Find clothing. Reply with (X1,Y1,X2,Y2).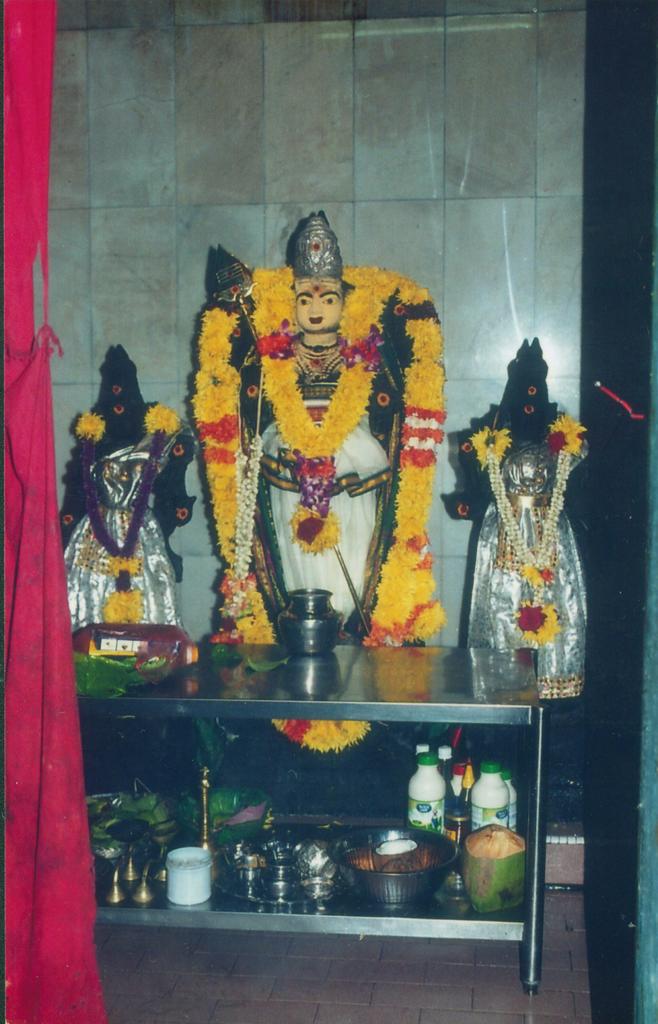
(477,416,582,689).
